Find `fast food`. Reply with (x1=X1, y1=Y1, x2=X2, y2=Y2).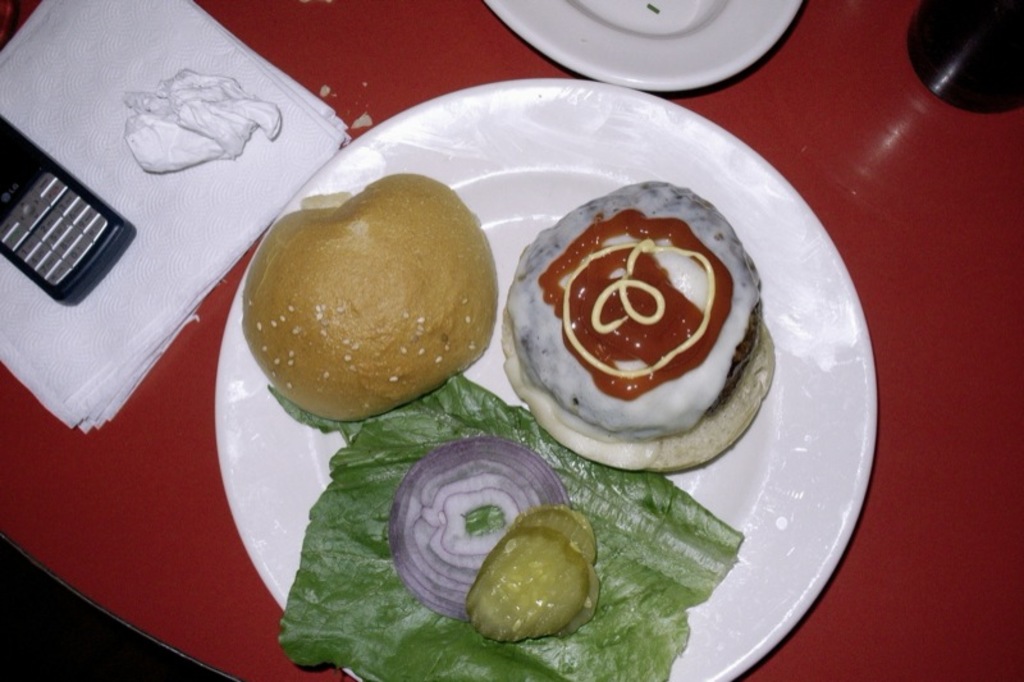
(x1=494, y1=178, x2=785, y2=472).
